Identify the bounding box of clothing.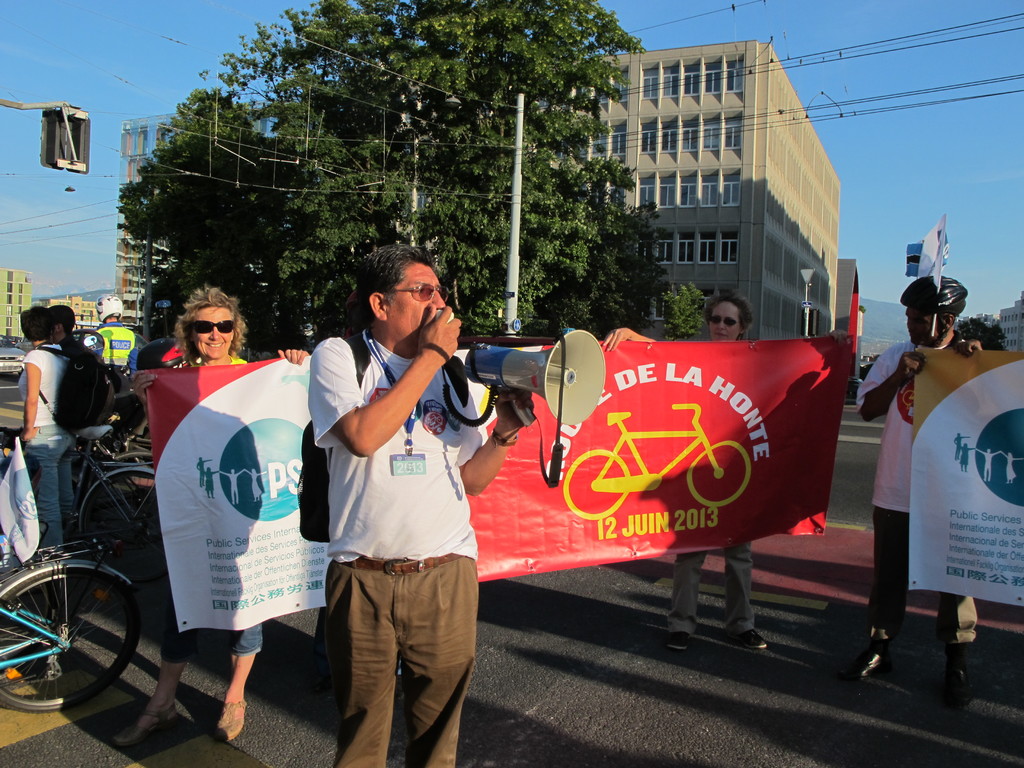
854 336 981 652.
